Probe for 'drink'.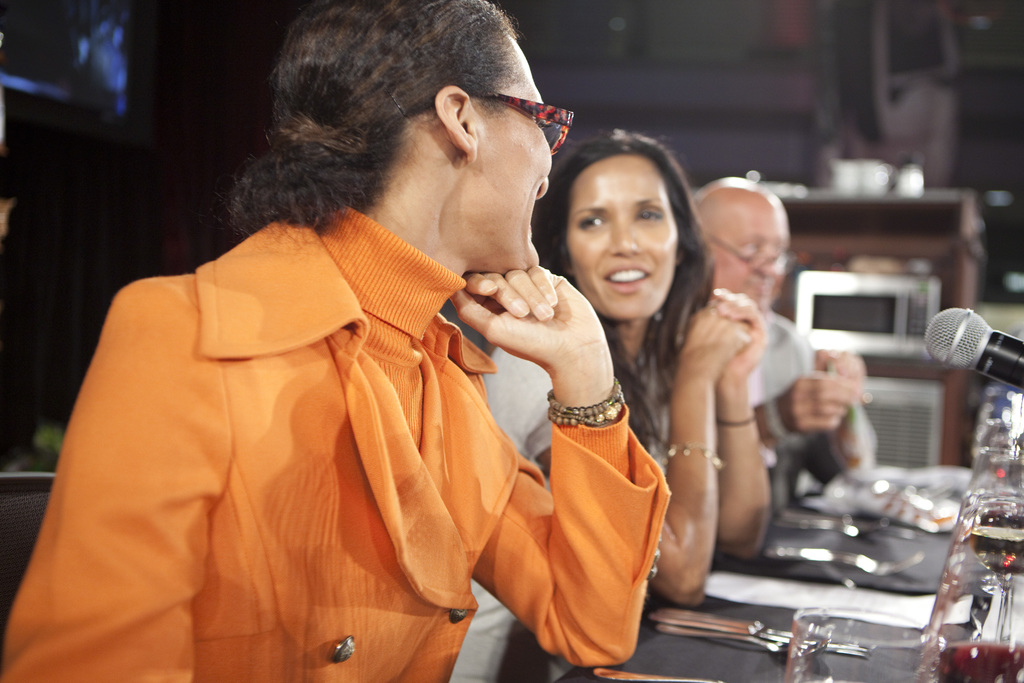
Probe result: [972,528,1023,575].
